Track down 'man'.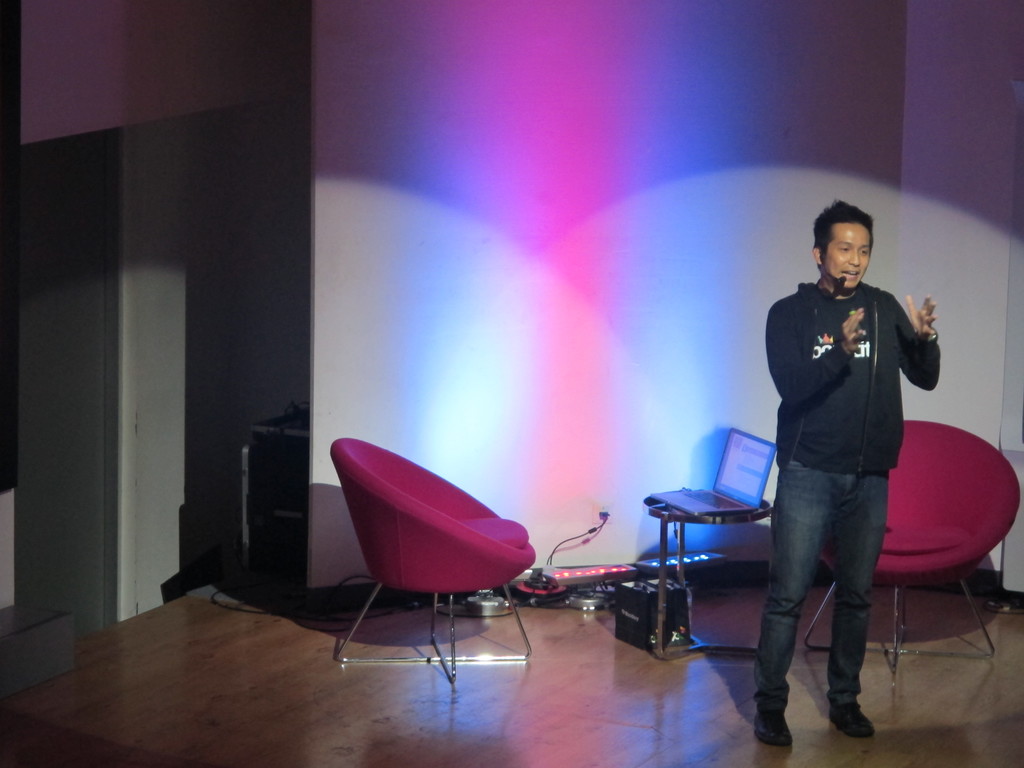
Tracked to [757, 193, 956, 755].
